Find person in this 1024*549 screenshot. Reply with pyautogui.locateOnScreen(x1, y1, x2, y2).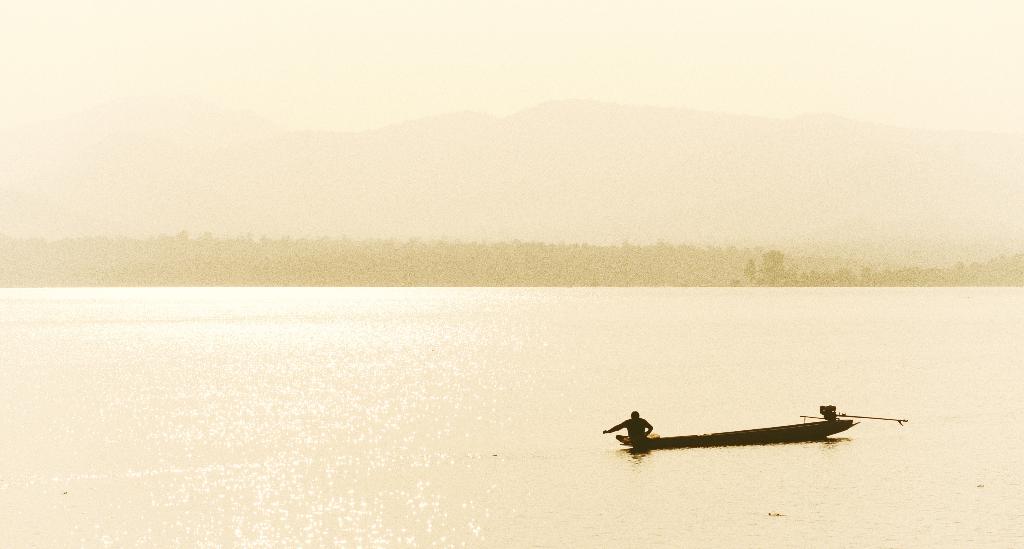
pyautogui.locateOnScreen(599, 411, 652, 443).
